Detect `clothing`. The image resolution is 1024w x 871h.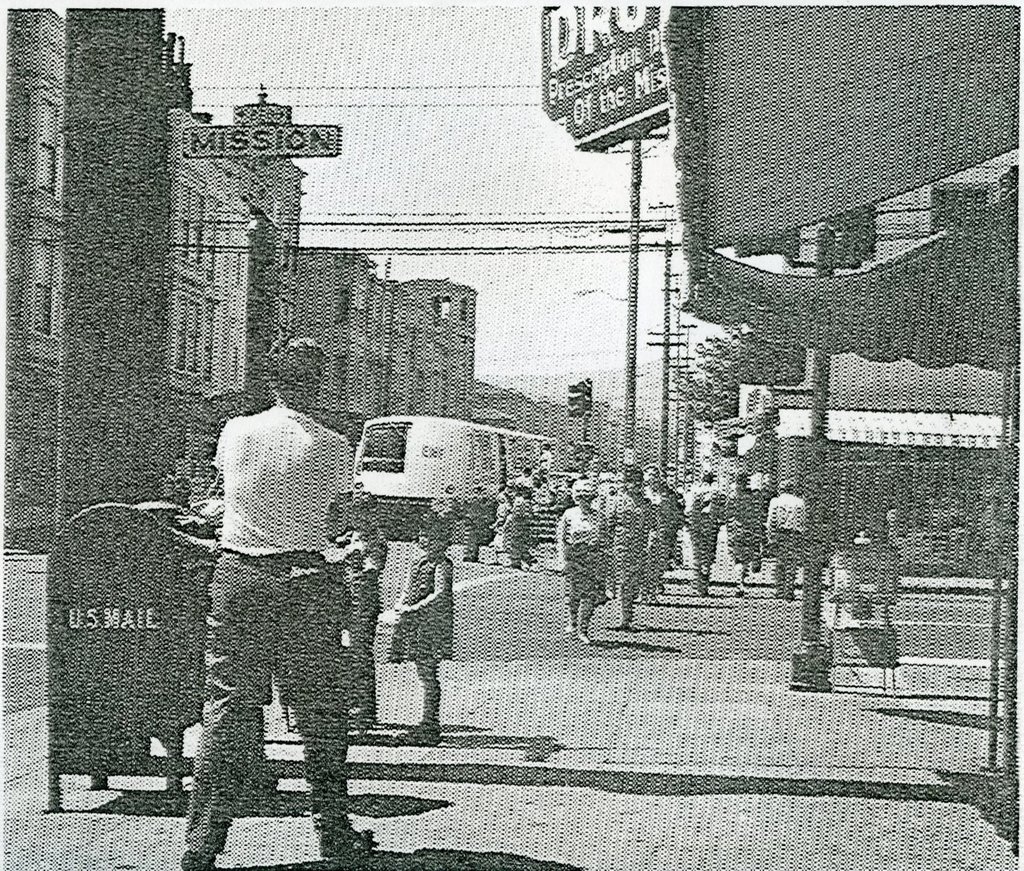
locate(685, 488, 722, 545).
